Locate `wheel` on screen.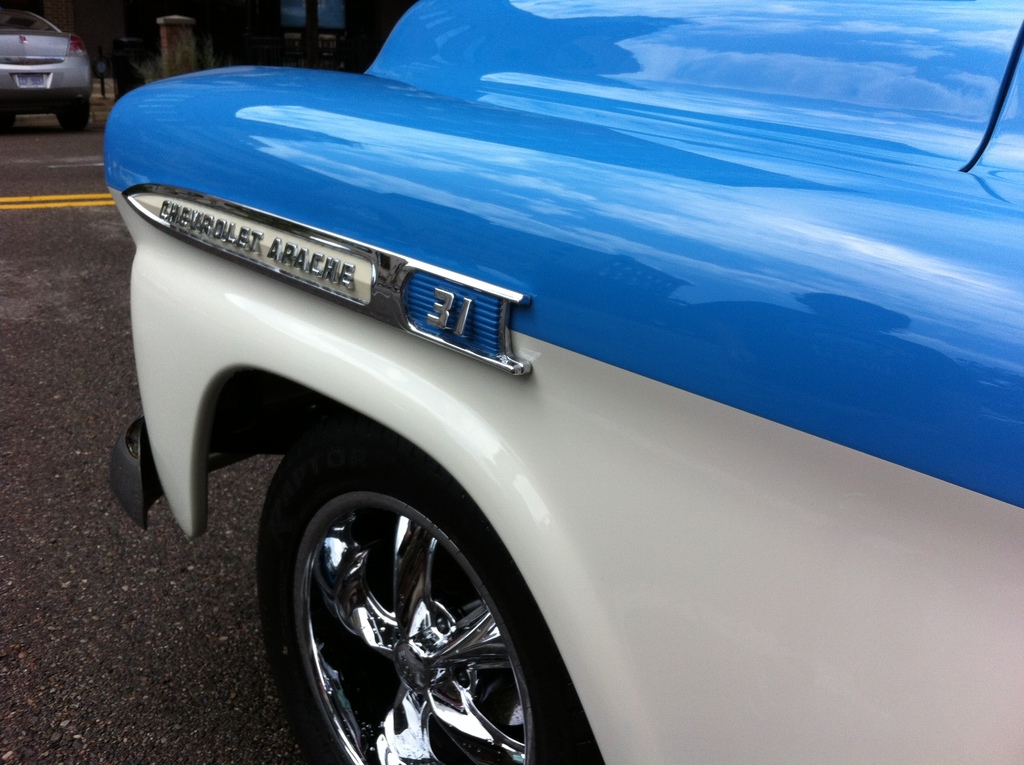
On screen at <region>54, 99, 90, 131</region>.
